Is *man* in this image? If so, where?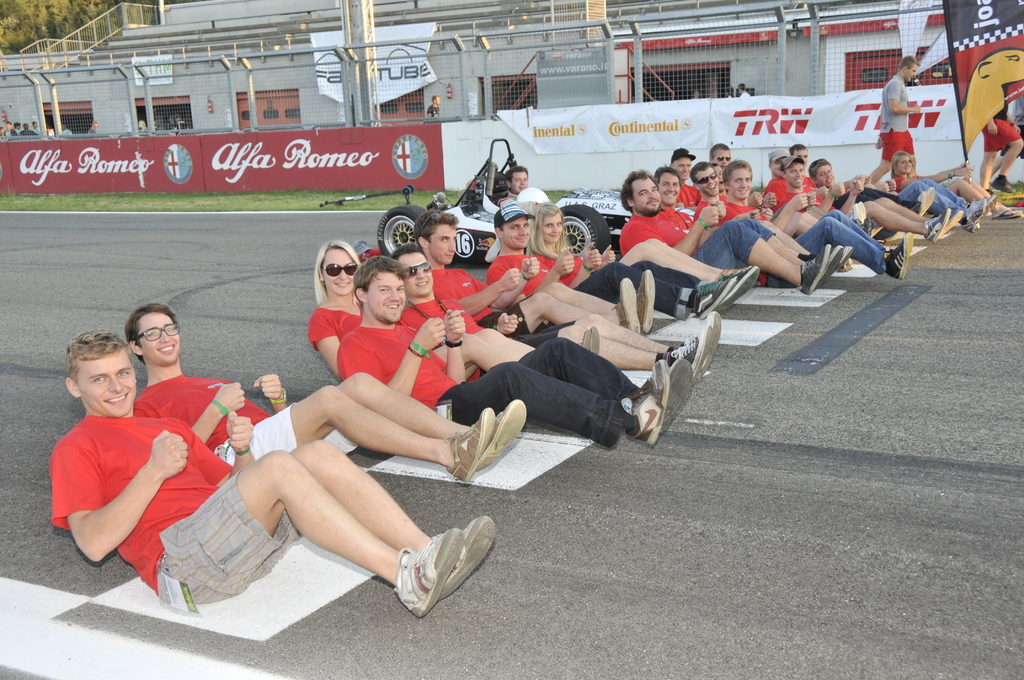
Yes, at box=[507, 166, 532, 201].
